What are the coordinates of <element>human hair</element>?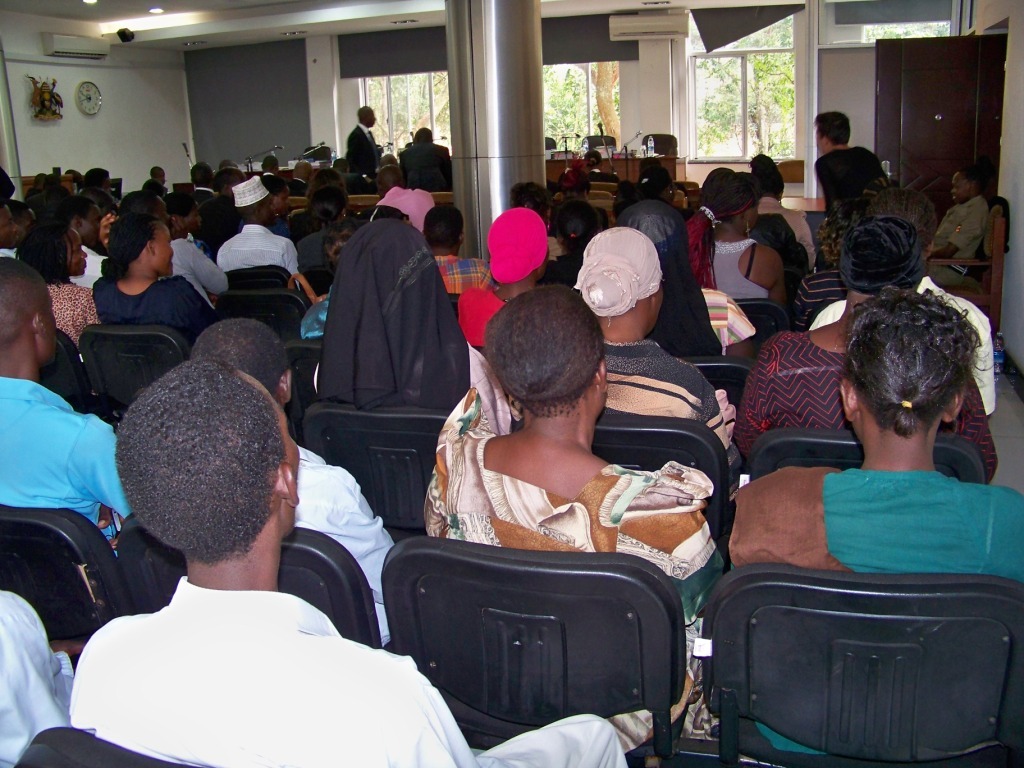
[x1=829, y1=292, x2=968, y2=432].
